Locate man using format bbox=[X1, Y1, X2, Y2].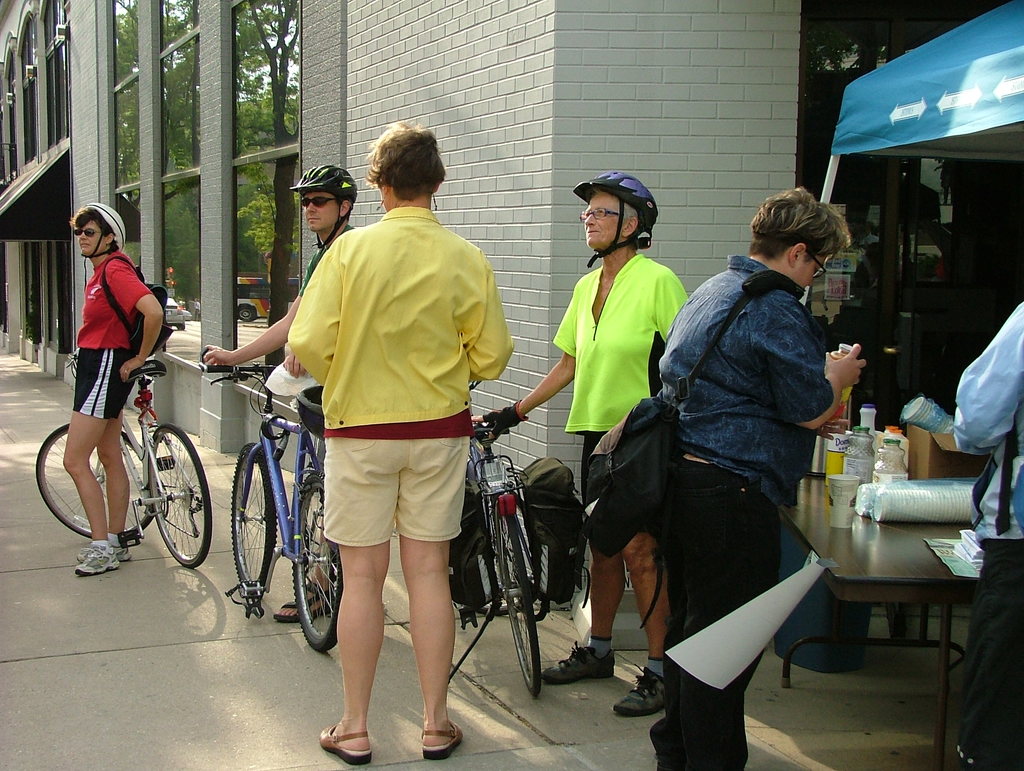
bbox=[531, 189, 703, 668].
